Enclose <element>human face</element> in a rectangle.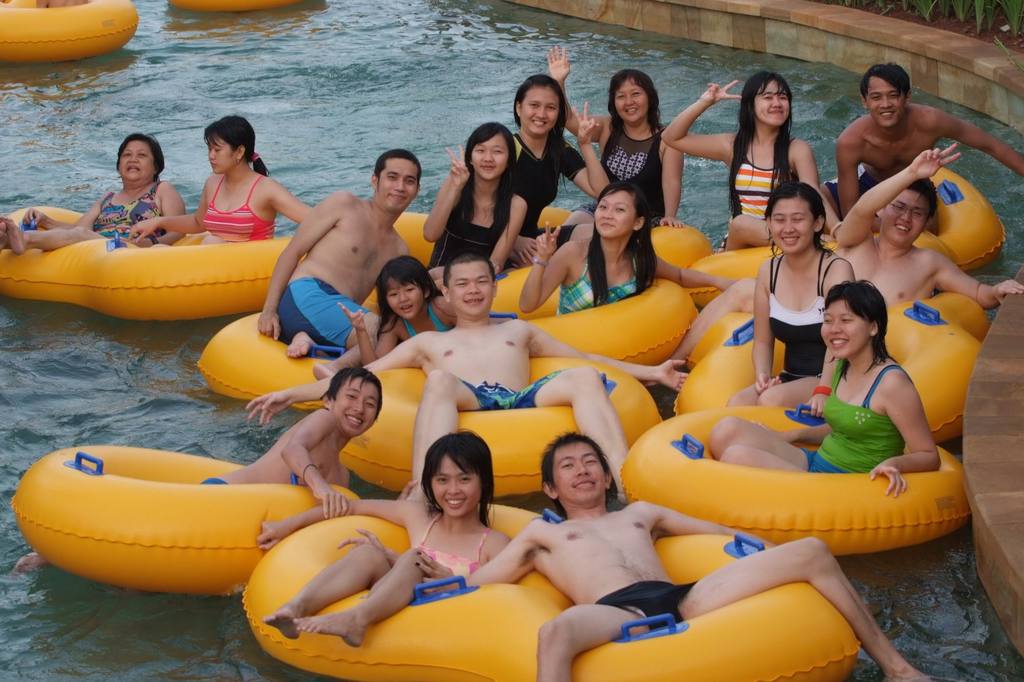
(525,83,565,134).
